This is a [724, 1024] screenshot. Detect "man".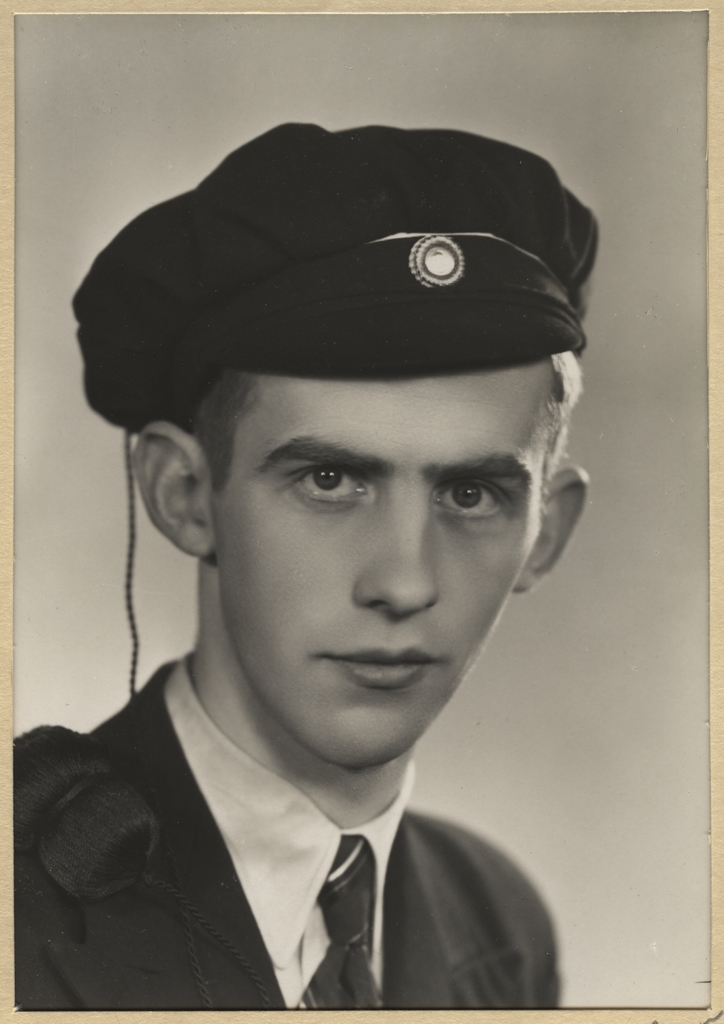
l=0, t=99, r=710, b=1023.
